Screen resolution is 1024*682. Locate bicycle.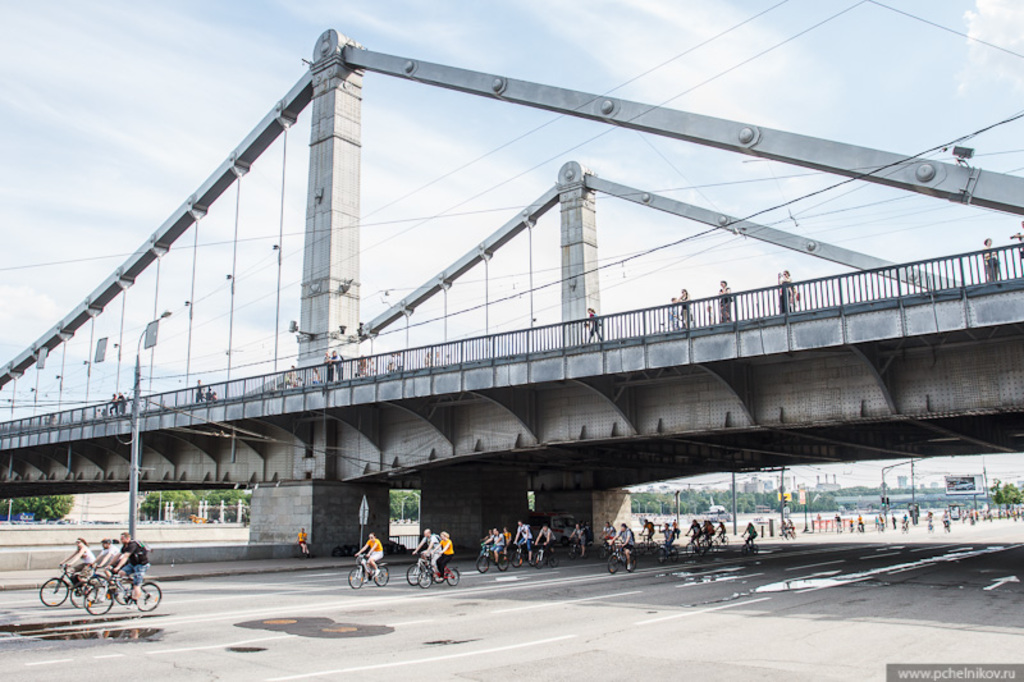
bbox(419, 549, 460, 601).
